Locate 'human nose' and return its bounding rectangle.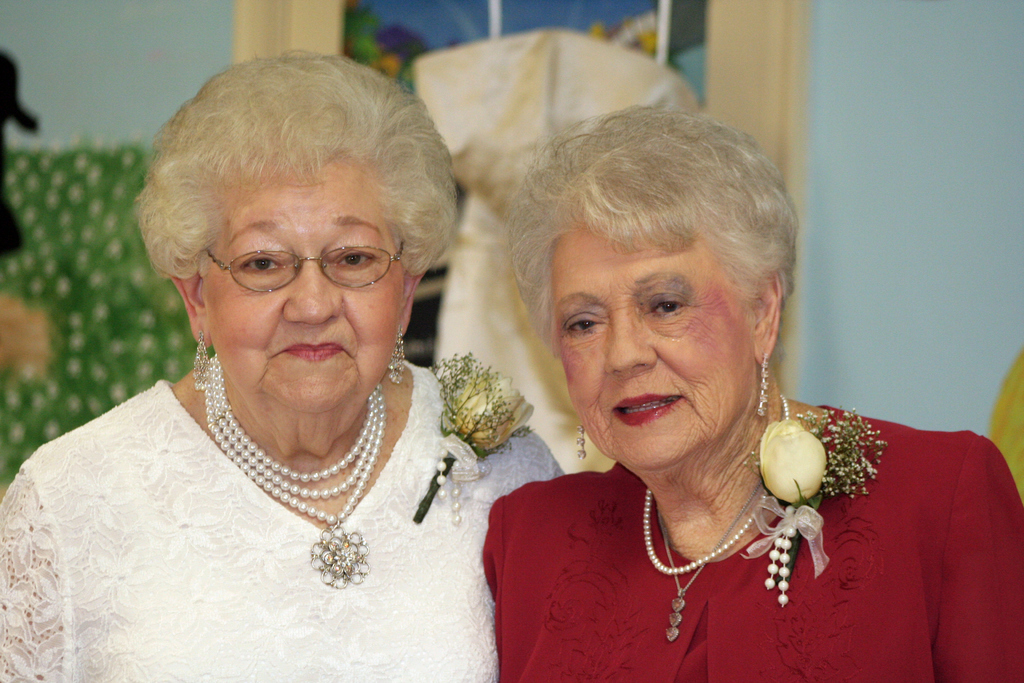
region(601, 309, 659, 377).
